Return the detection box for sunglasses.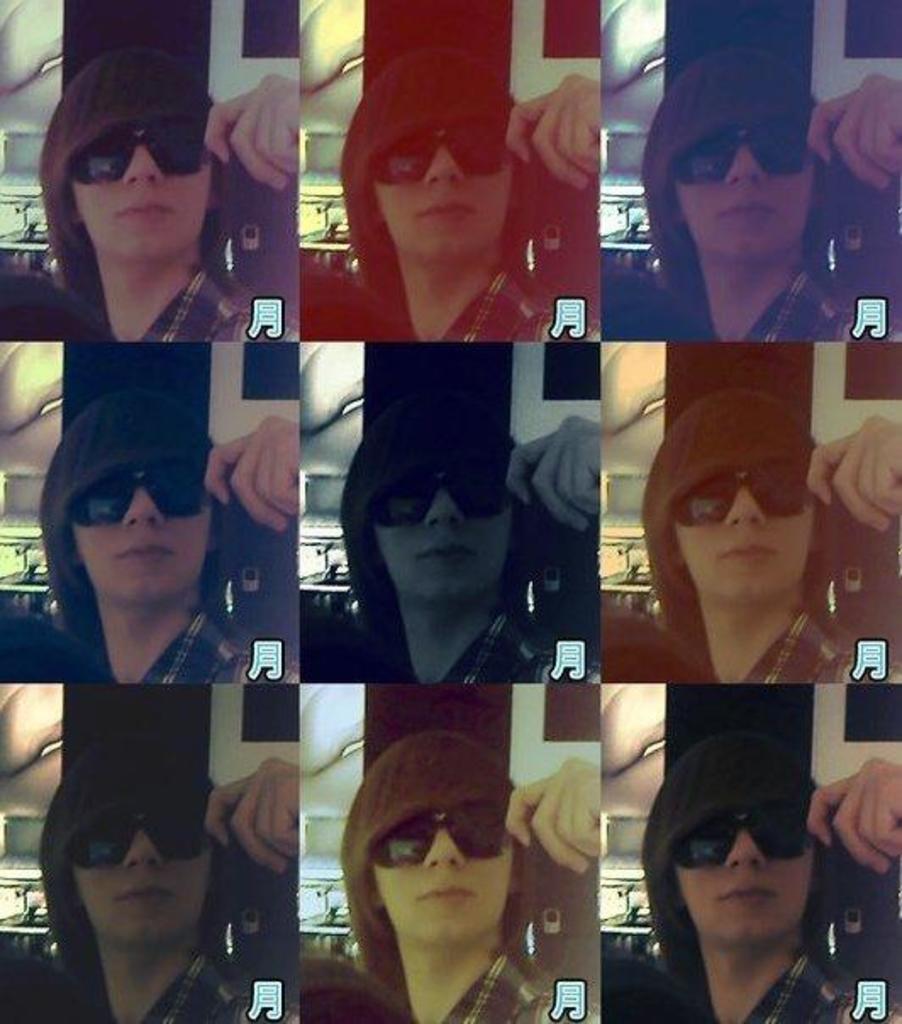
region(73, 799, 215, 871).
